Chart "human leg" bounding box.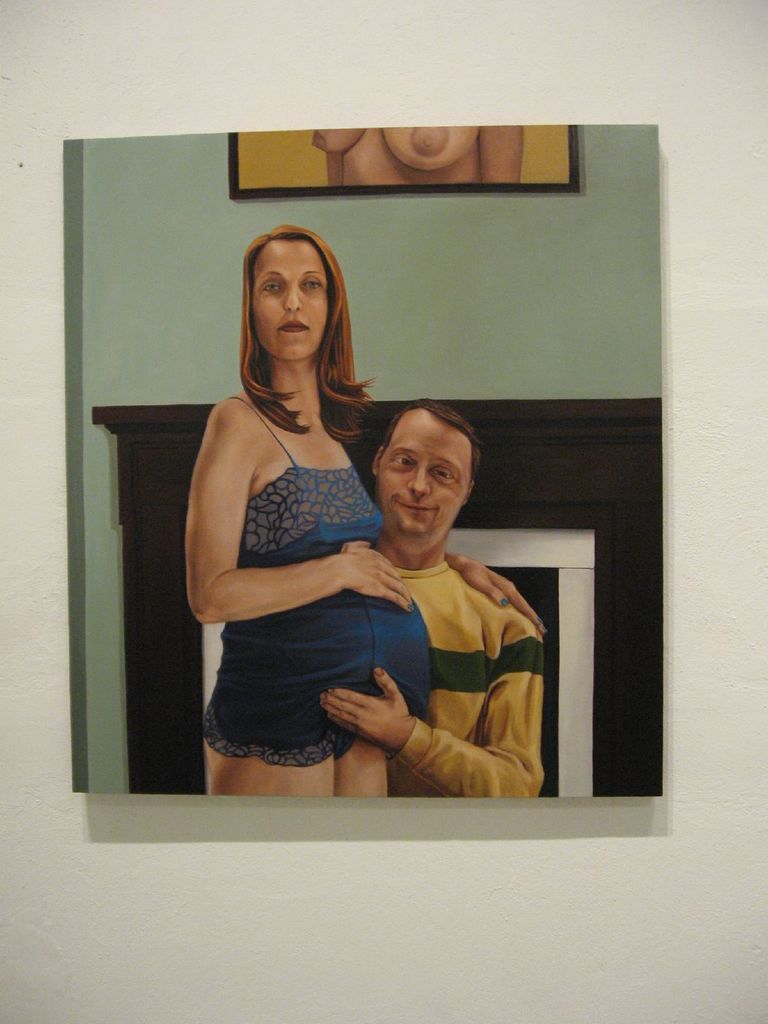
Charted: select_region(195, 736, 333, 798).
